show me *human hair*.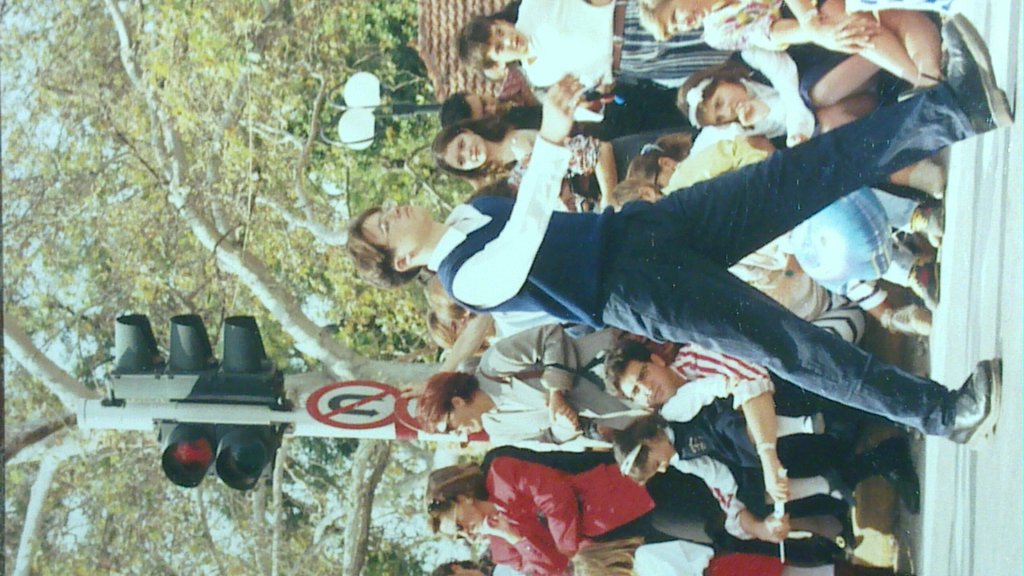
*human hair* is here: (x1=428, y1=114, x2=514, y2=176).
